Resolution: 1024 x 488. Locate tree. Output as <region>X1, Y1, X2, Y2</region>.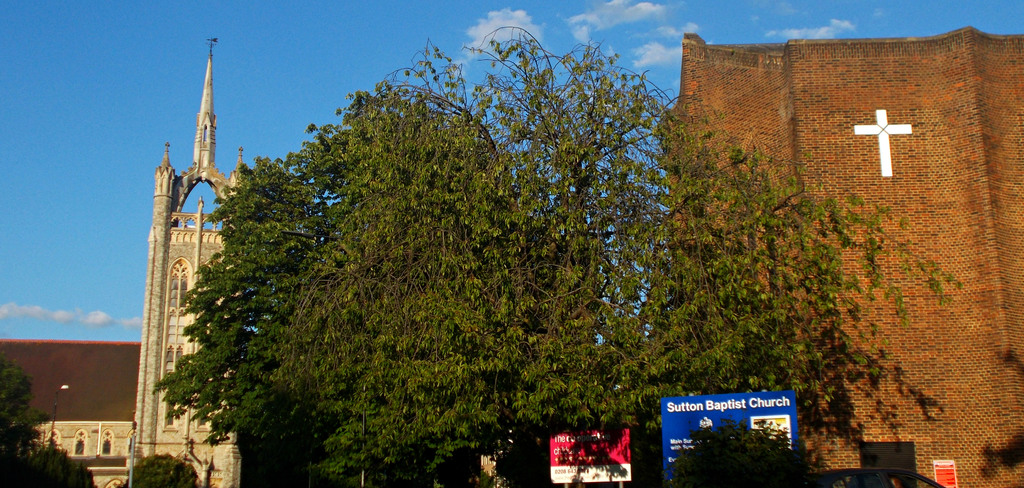
<region>155, 22, 959, 487</region>.
